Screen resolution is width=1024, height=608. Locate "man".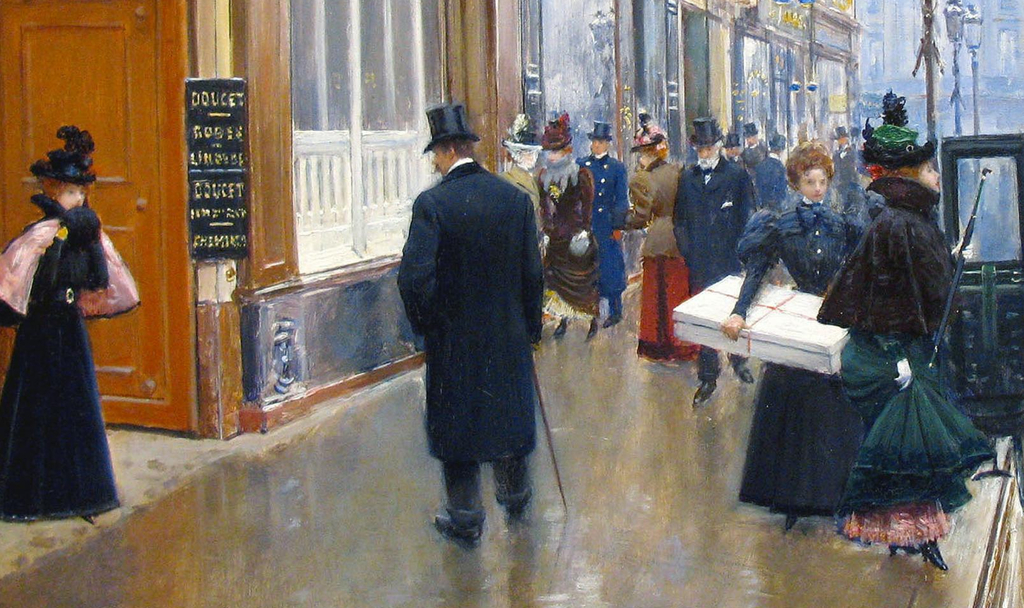
<box>726,132,755,177</box>.
